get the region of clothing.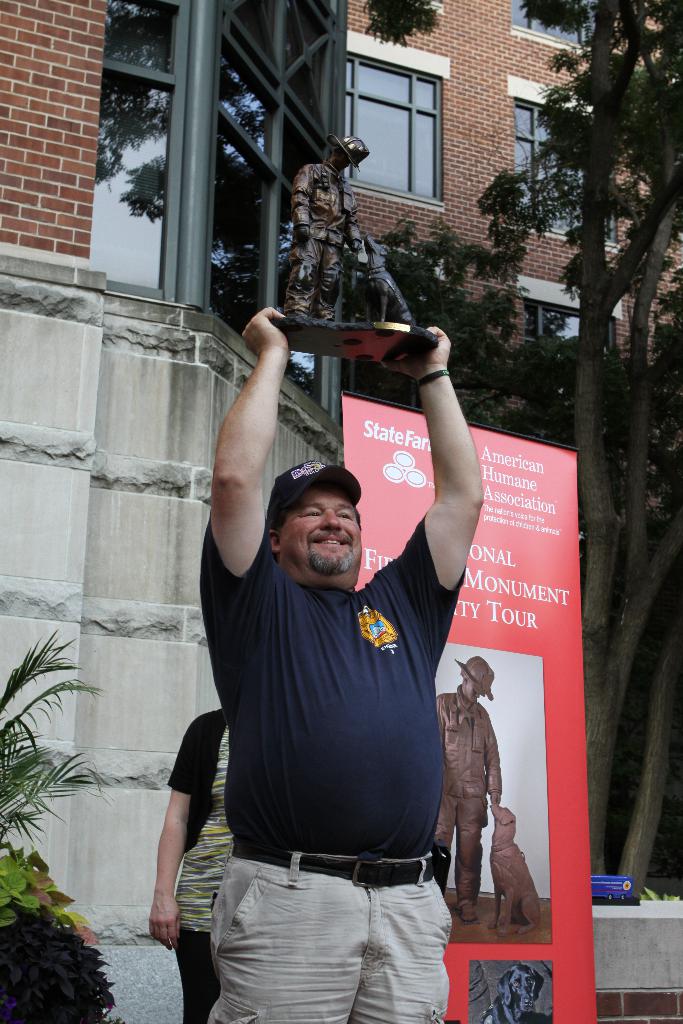
pyautogui.locateOnScreen(163, 703, 220, 1023).
